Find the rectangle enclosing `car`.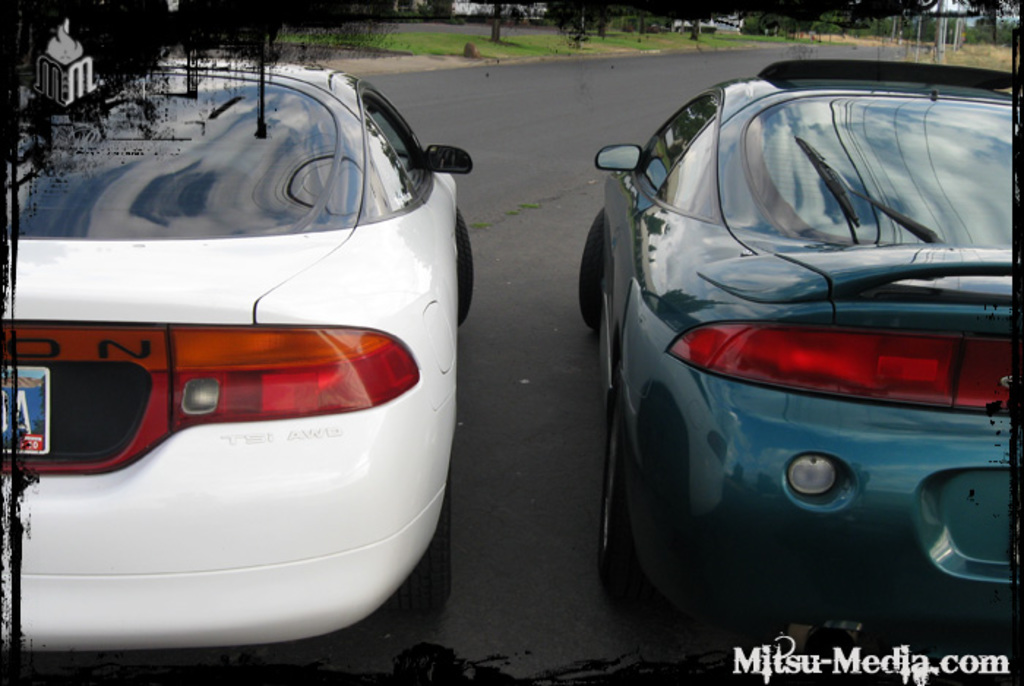
<bbox>565, 42, 1009, 633</bbox>.
